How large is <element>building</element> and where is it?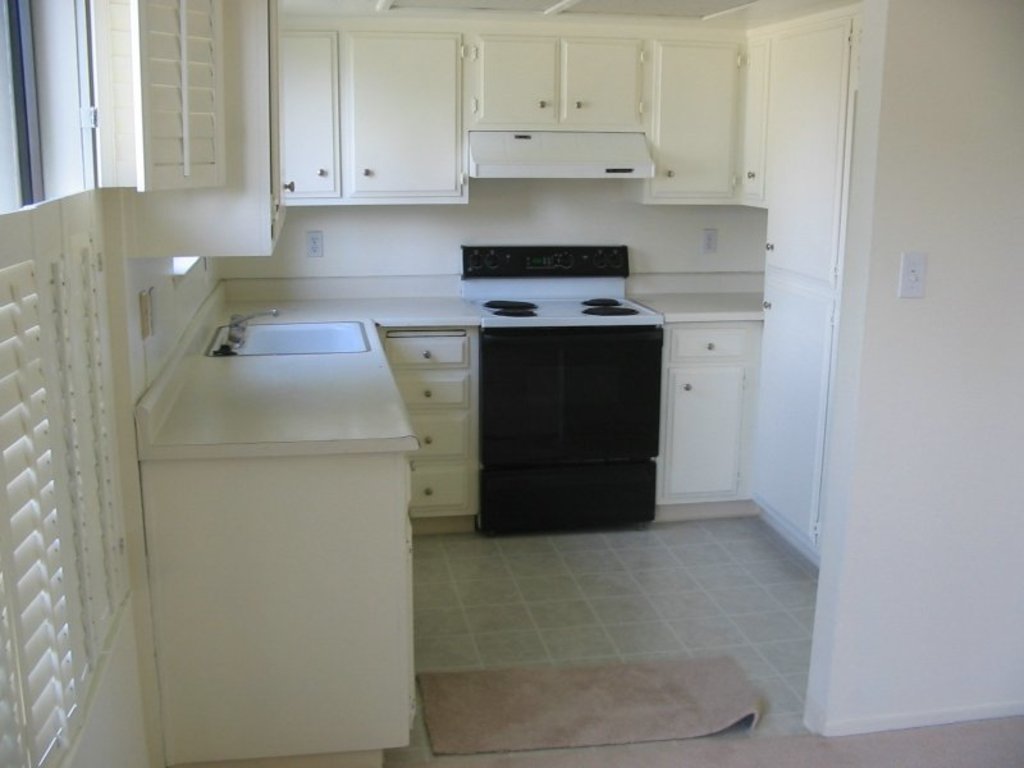
Bounding box: l=0, t=0, r=1023, b=767.
